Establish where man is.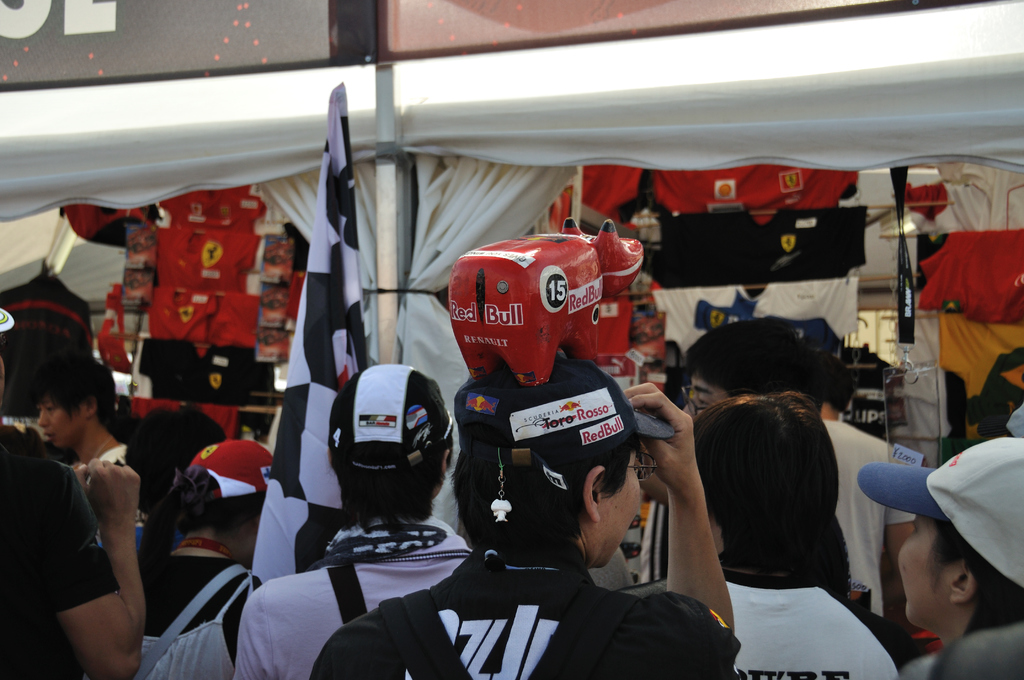
Established at locate(609, 389, 927, 679).
